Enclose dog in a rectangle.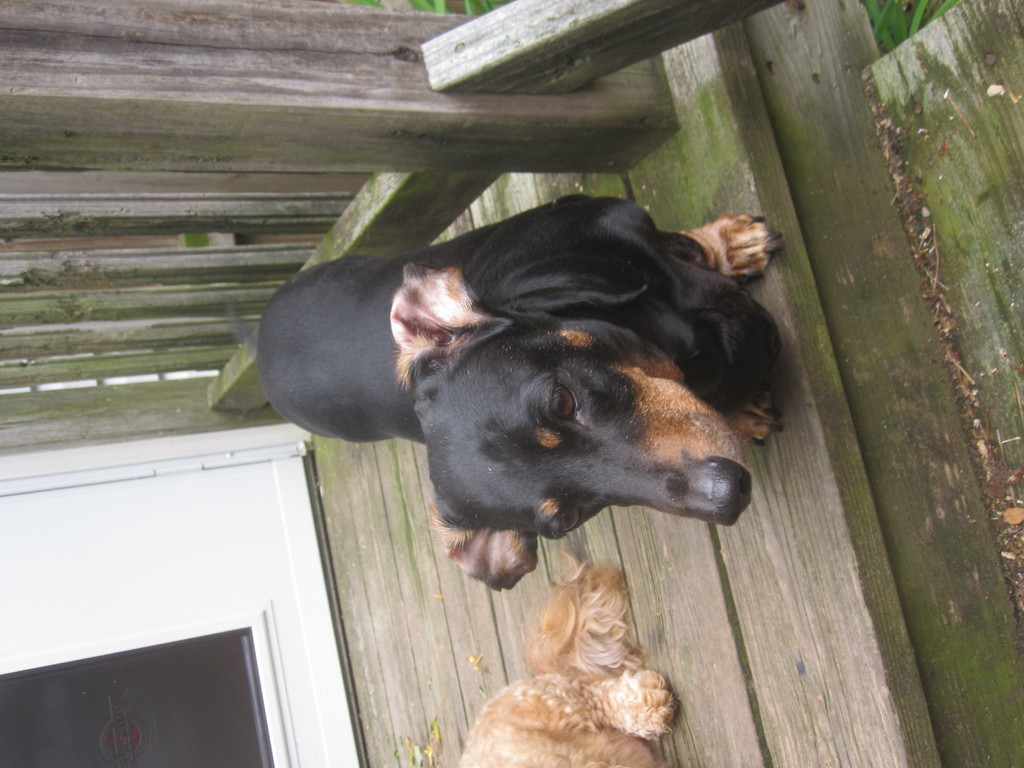
l=453, t=549, r=682, b=767.
